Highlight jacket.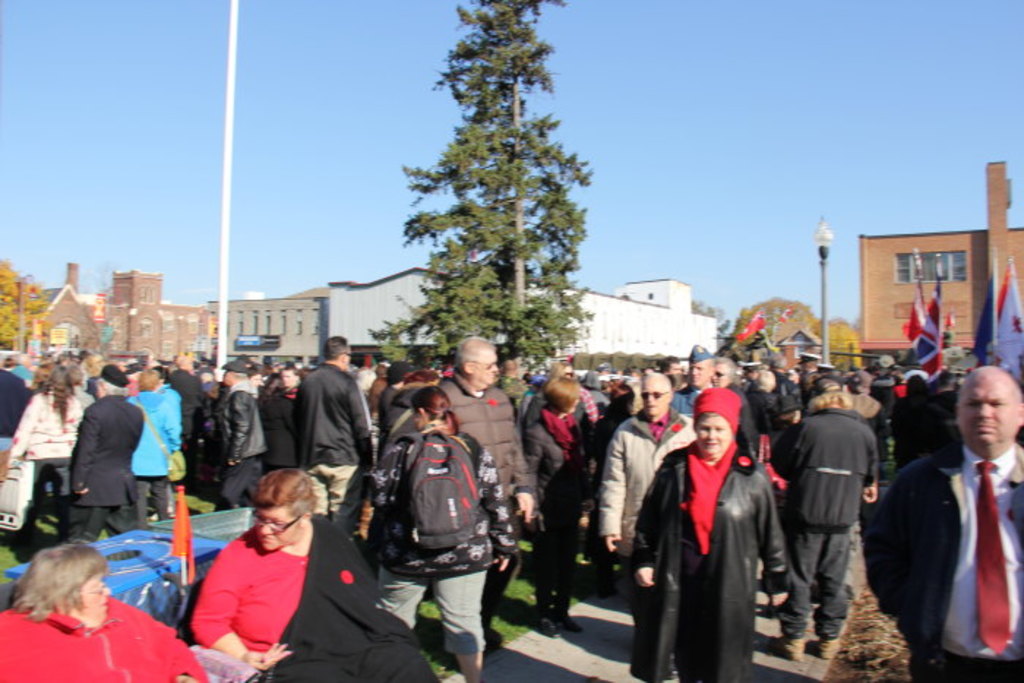
Highlighted region: <bbox>285, 360, 377, 471</bbox>.
